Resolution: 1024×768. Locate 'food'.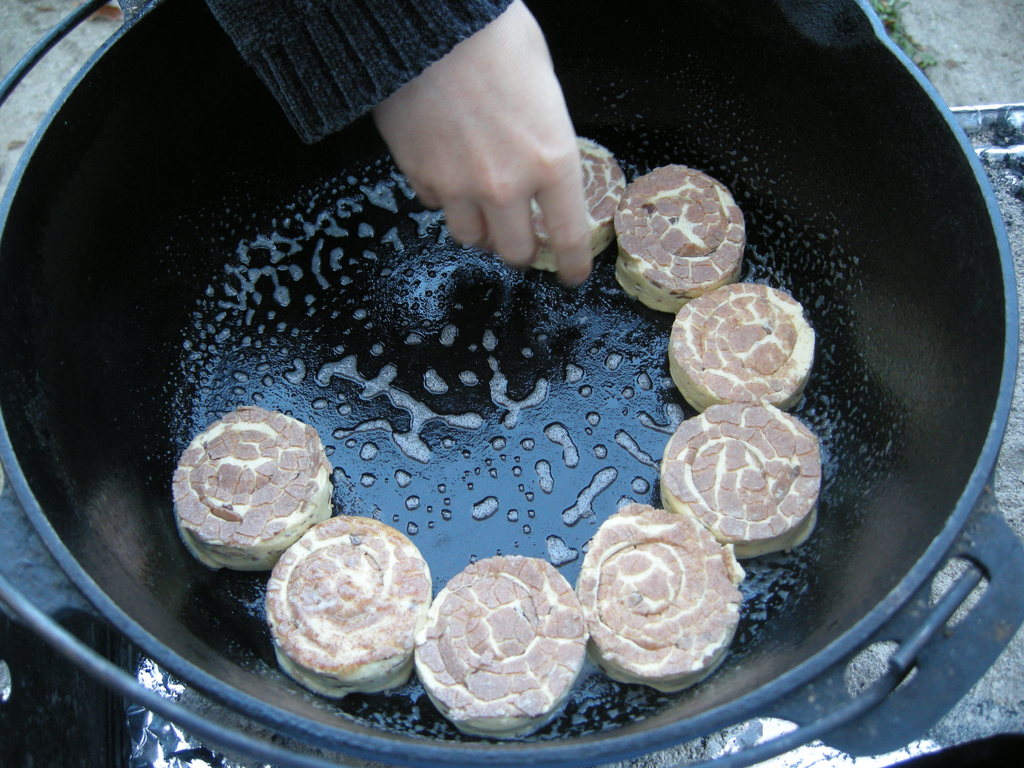
left=612, top=164, right=743, bottom=315.
